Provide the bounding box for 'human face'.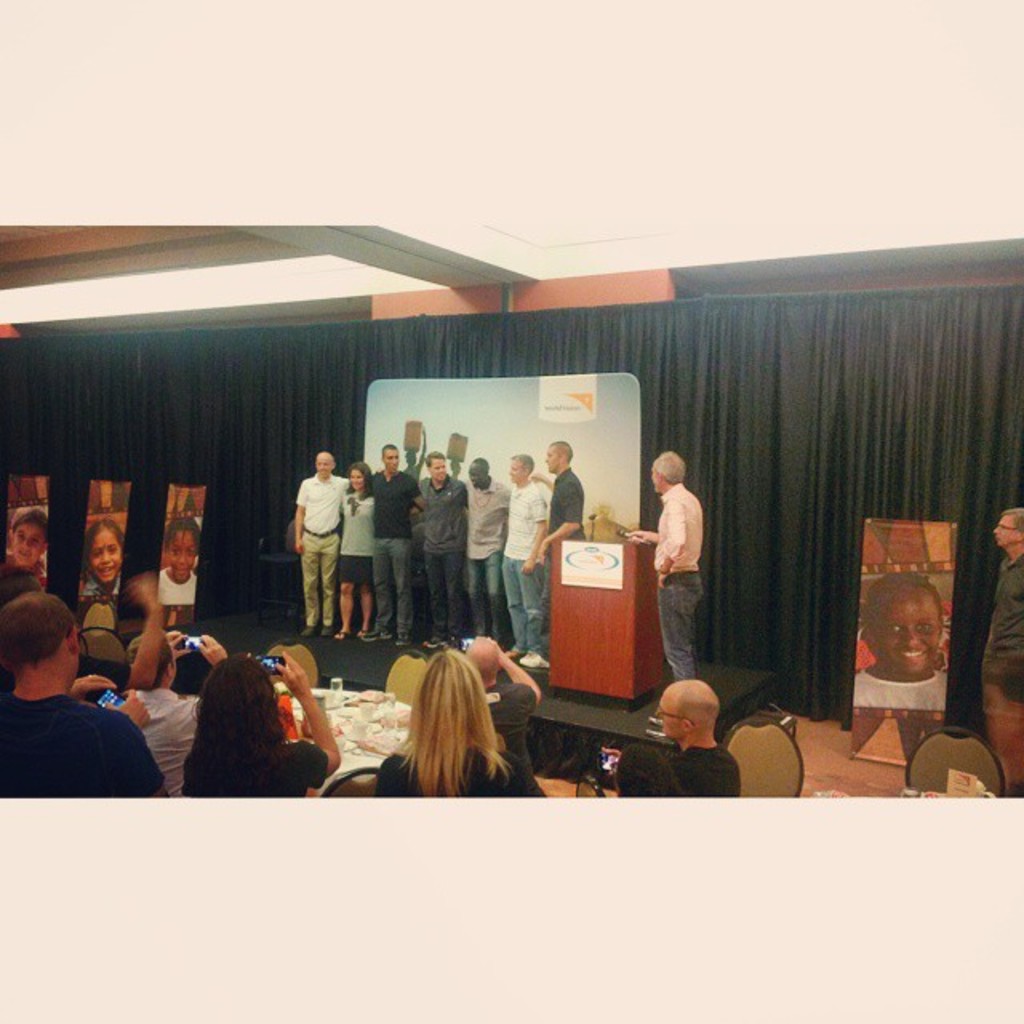
rect(13, 517, 42, 565).
